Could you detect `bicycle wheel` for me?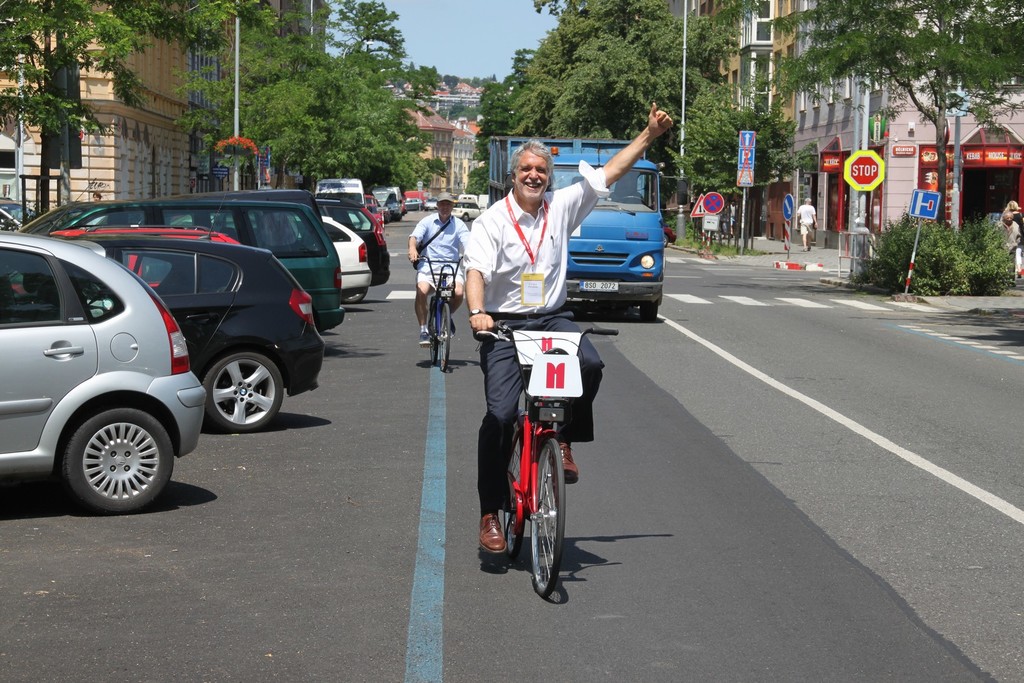
Detection result: [431,302,436,365].
